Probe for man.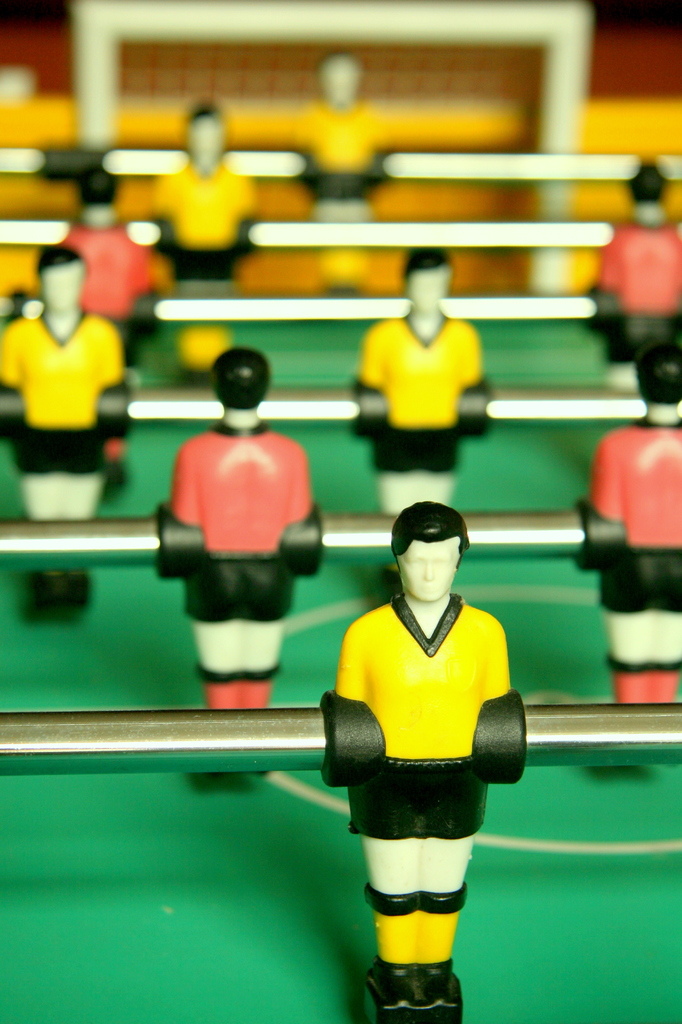
Probe result: select_region(0, 246, 142, 620).
